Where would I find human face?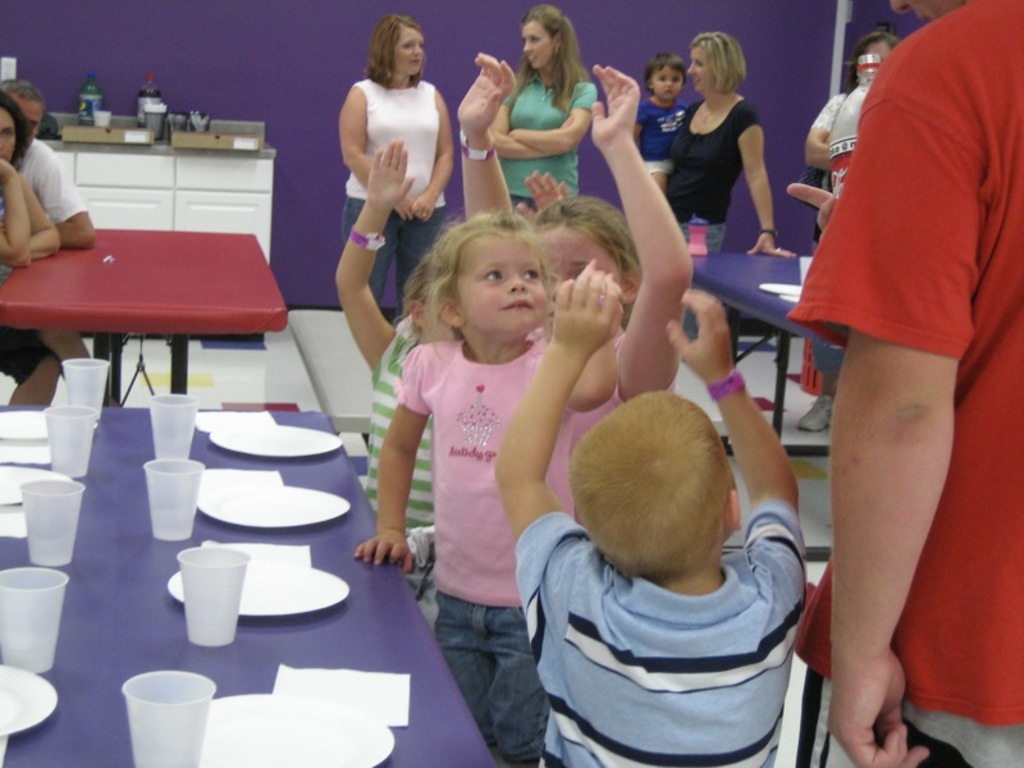
At region(650, 67, 682, 102).
